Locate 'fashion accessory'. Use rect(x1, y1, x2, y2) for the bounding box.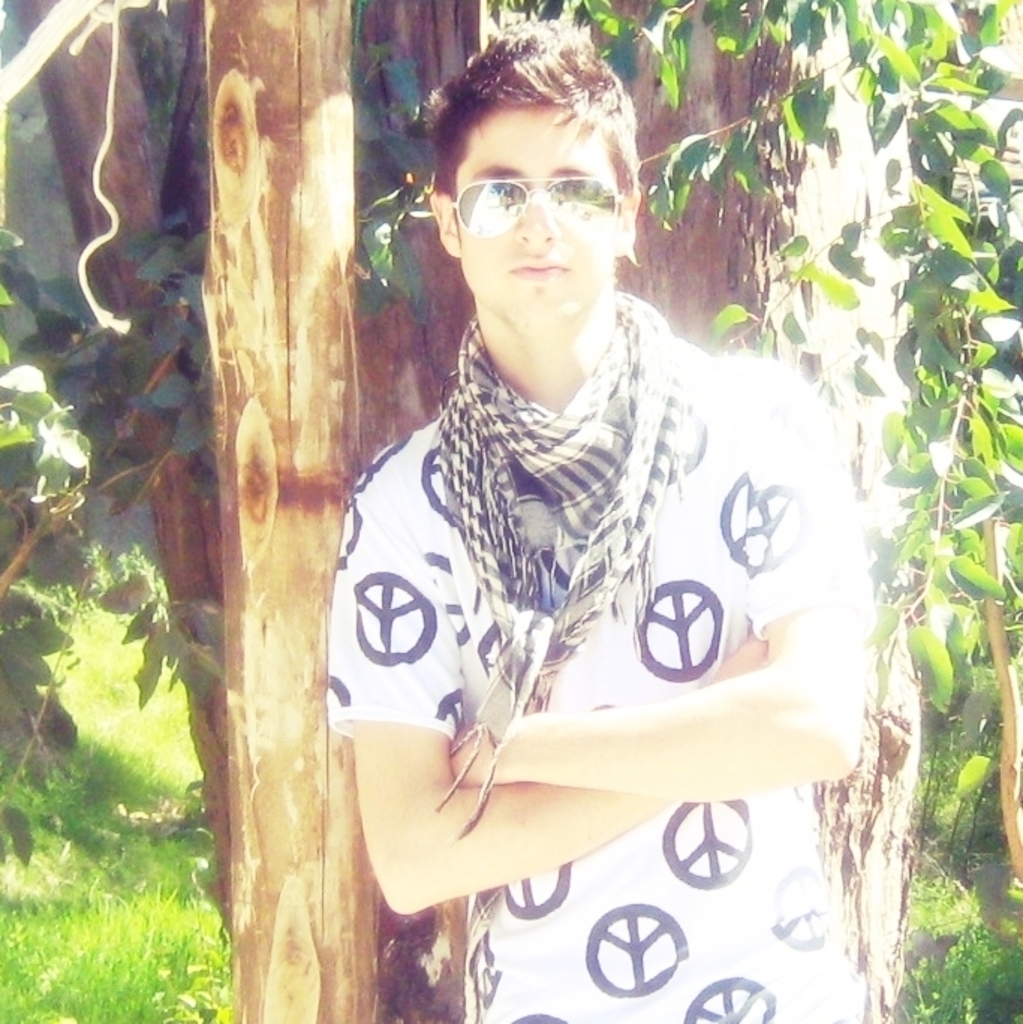
rect(451, 175, 631, 235).
